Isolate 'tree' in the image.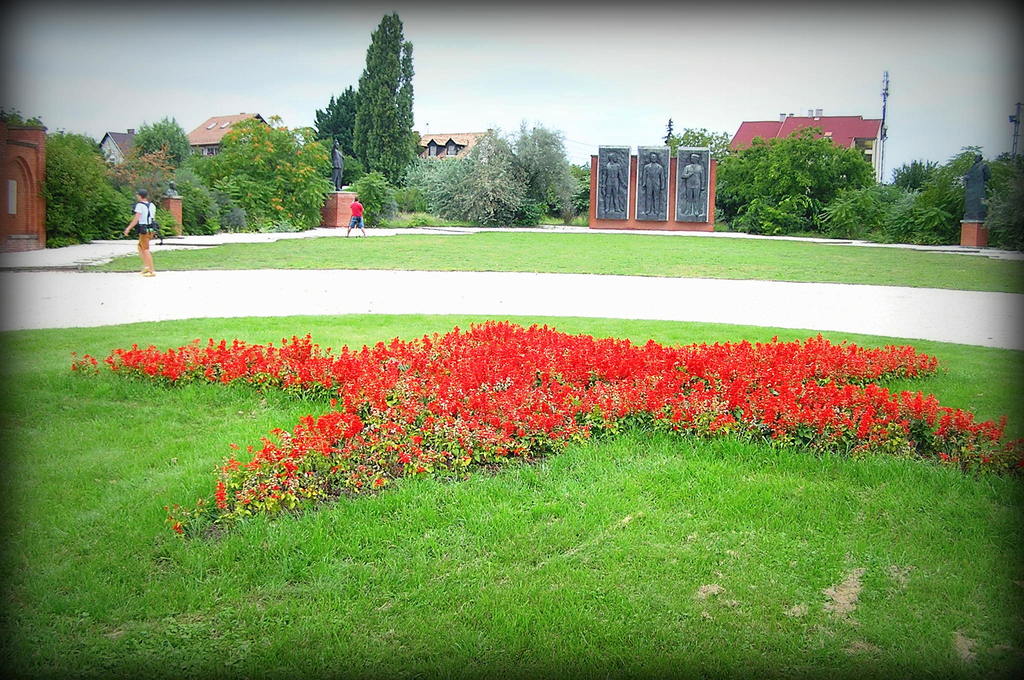
Isolated region: BBox(1, 114, 145, 247).
